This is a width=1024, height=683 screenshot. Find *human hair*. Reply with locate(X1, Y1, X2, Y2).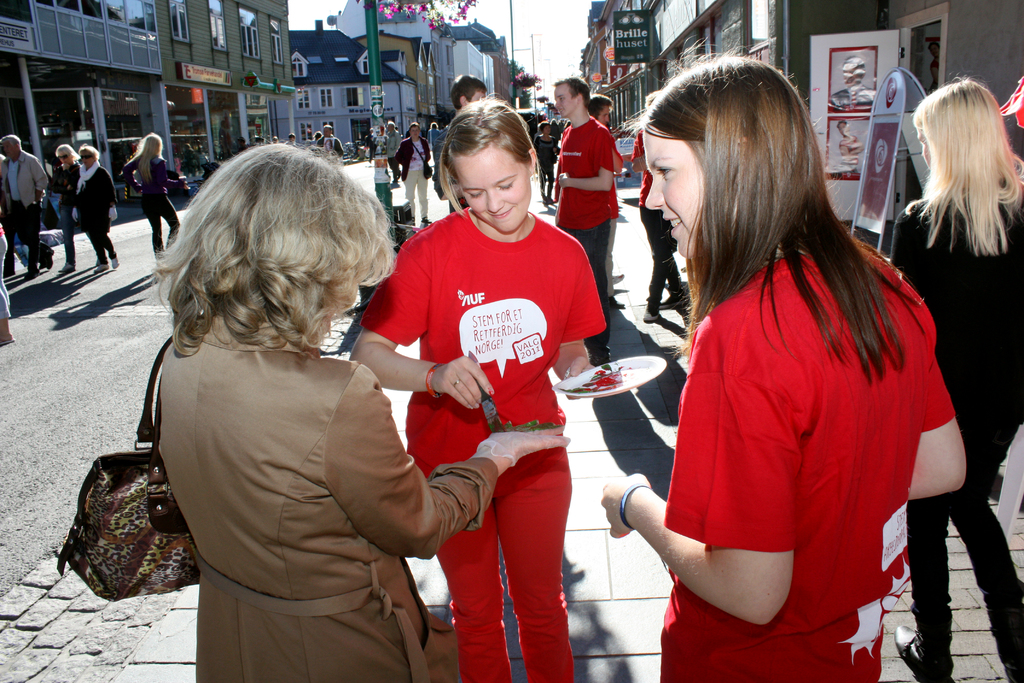
locate(913, 72, 1023, 252).
